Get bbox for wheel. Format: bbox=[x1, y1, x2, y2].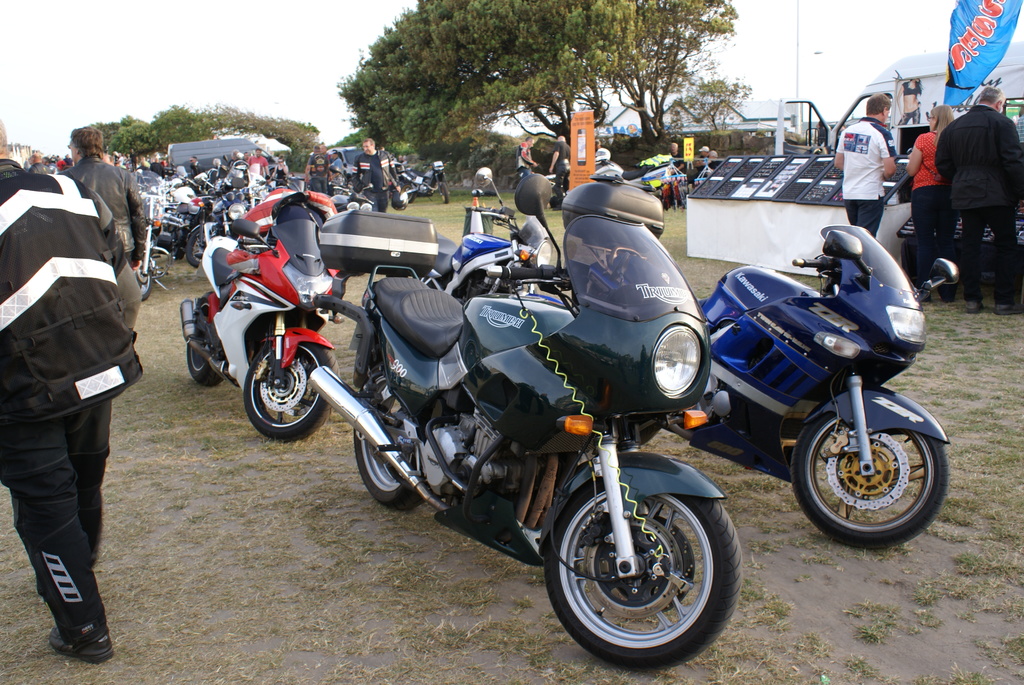
bbox=[791, 412, 947, 546].
